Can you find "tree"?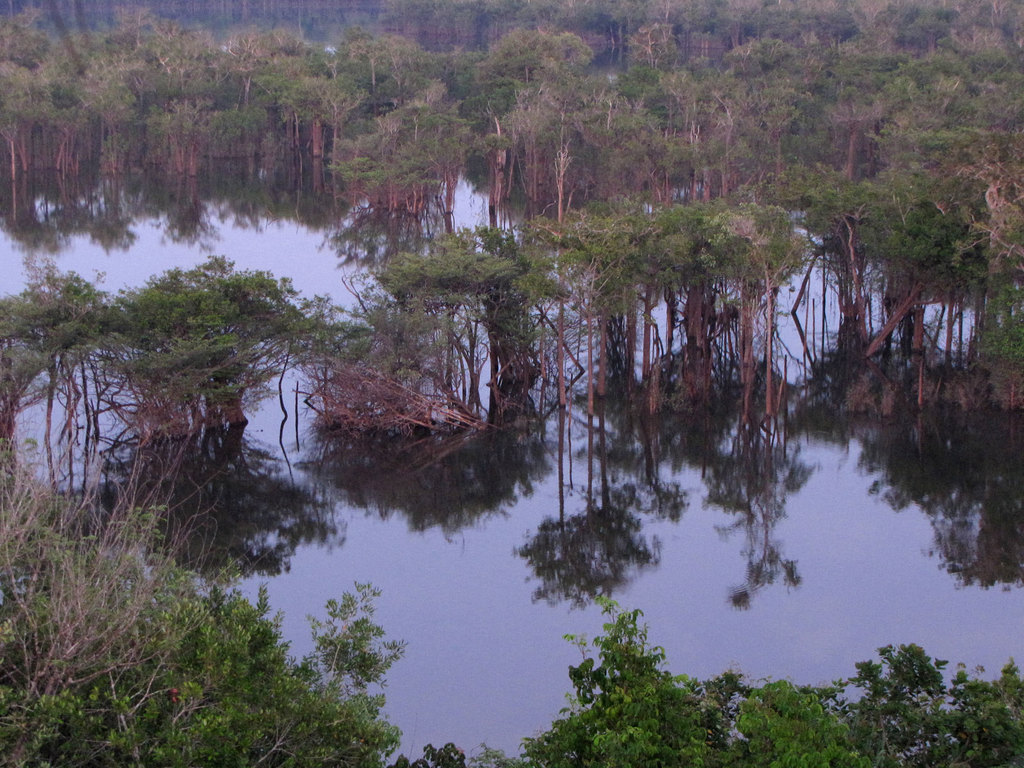
Yes, bounding box: [left=676, top=58, right=742, bottom=173].
